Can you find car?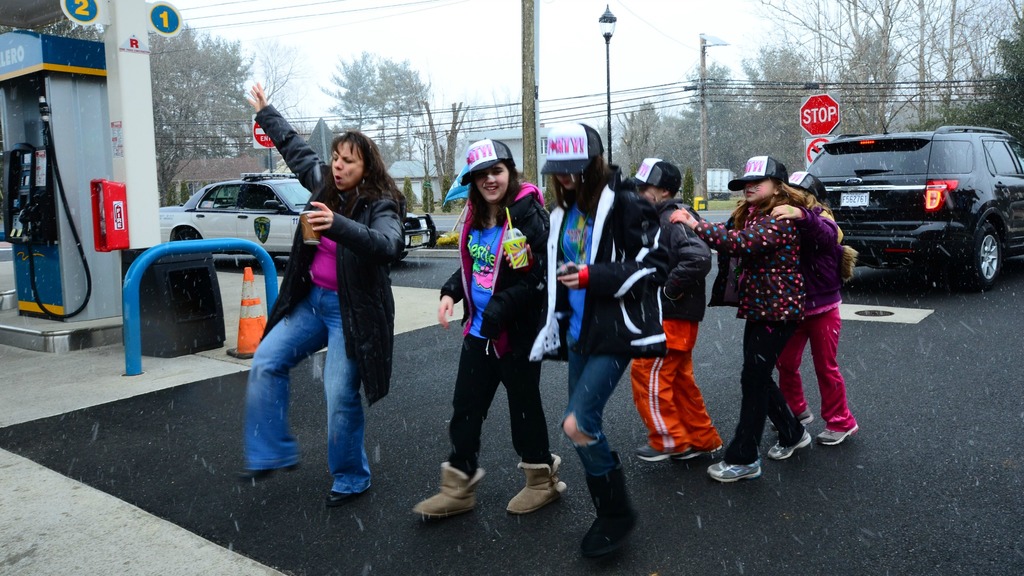
Yes, bounding box: [left=799, top=113, right=1023, bottom=292].
